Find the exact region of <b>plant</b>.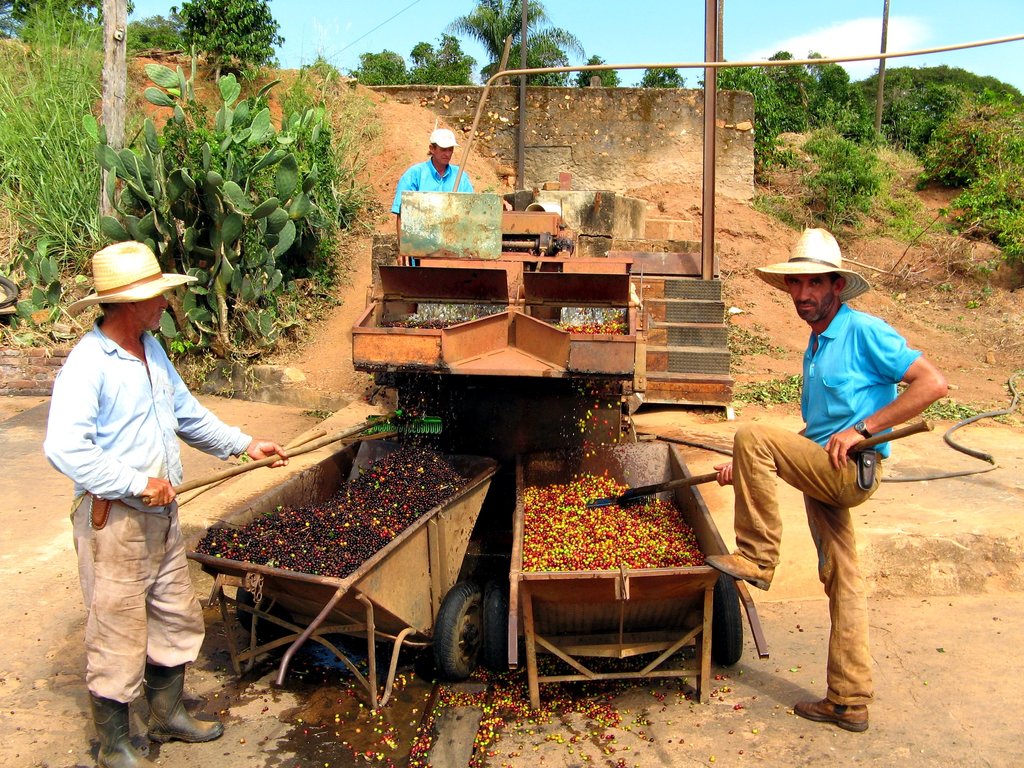
Exact region: l=803, t=58, r=883, b=143.
